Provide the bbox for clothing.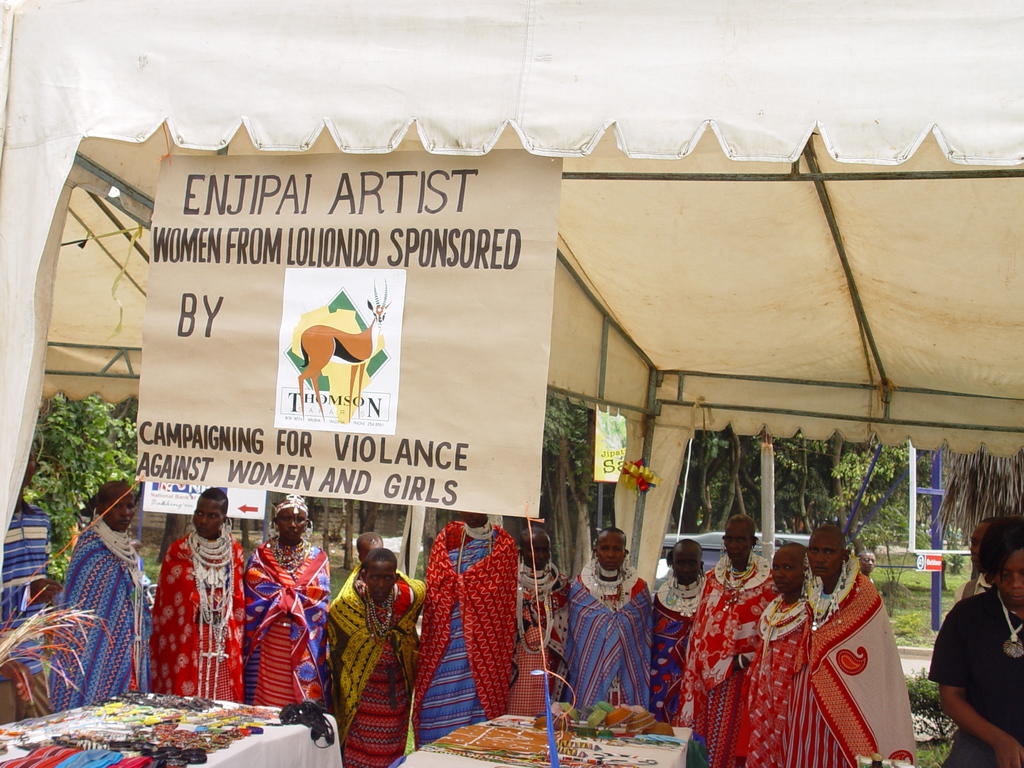
[x1=244, y1=541, x2=332, y2=708].
